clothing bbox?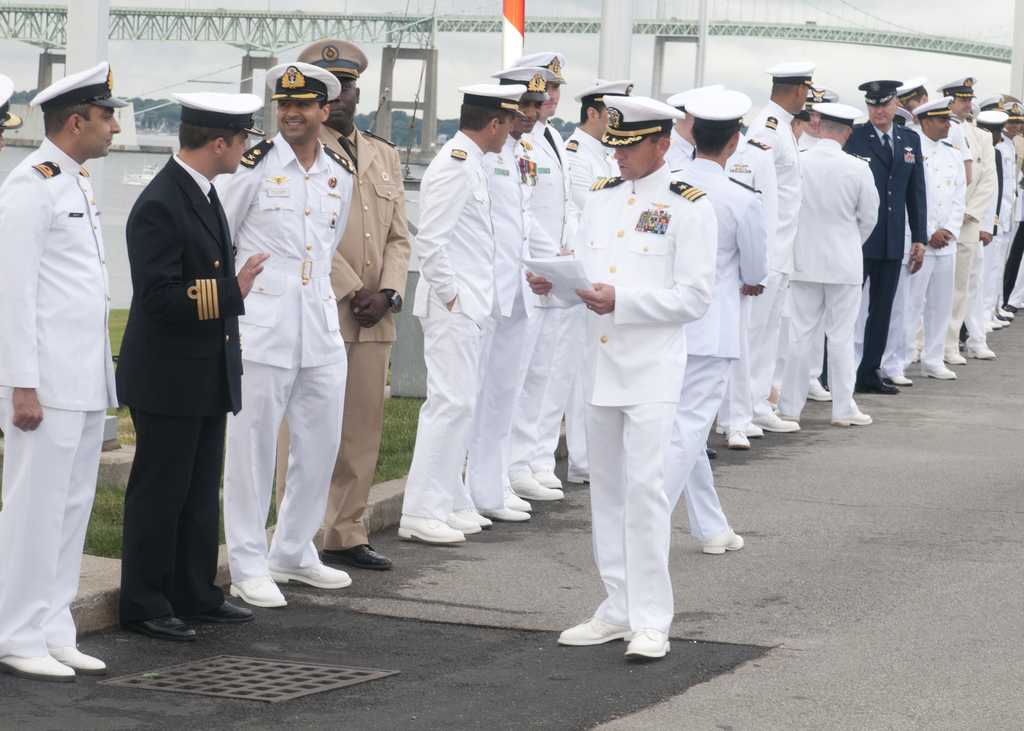
Rect(118, 151, 243, 626)
